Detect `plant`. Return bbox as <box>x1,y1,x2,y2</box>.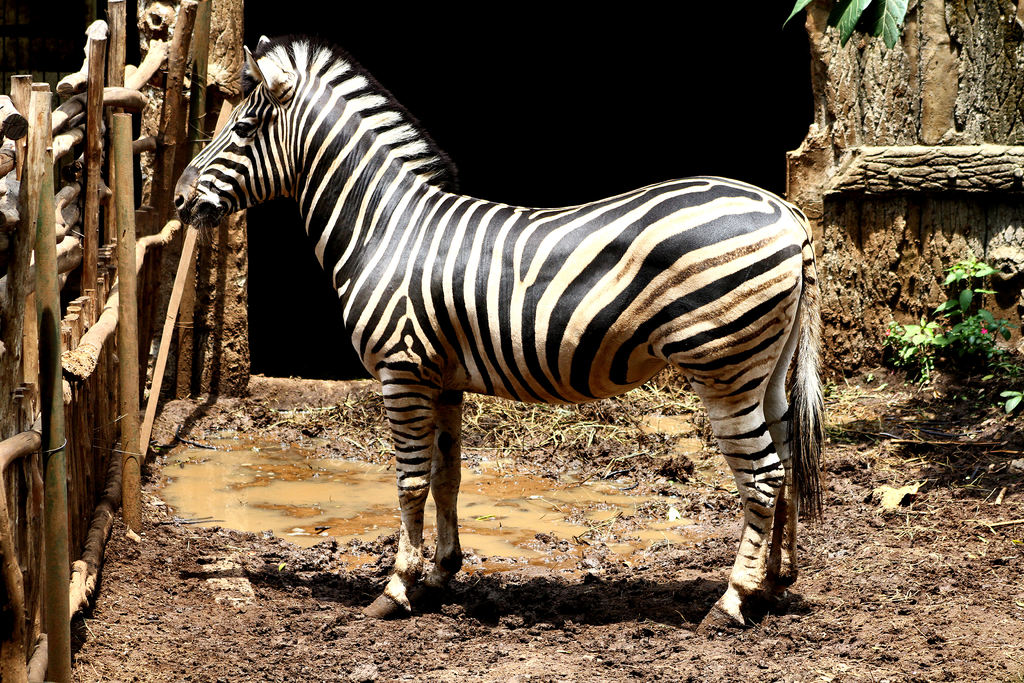
<box>829,0,881,49</box>.
